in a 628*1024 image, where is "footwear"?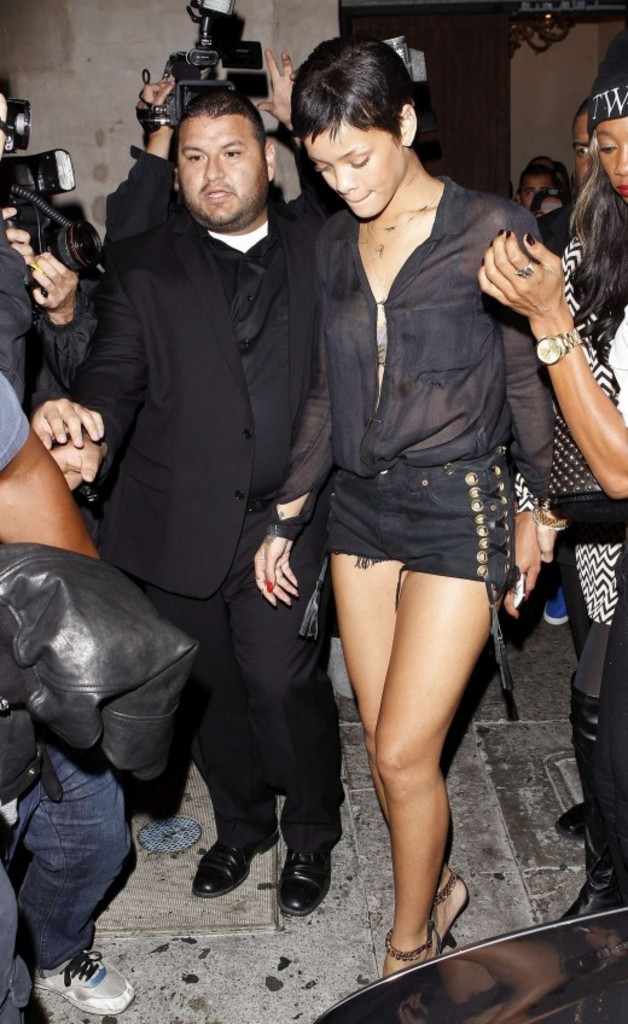
<region>326, 634, 356, 699</region>.
